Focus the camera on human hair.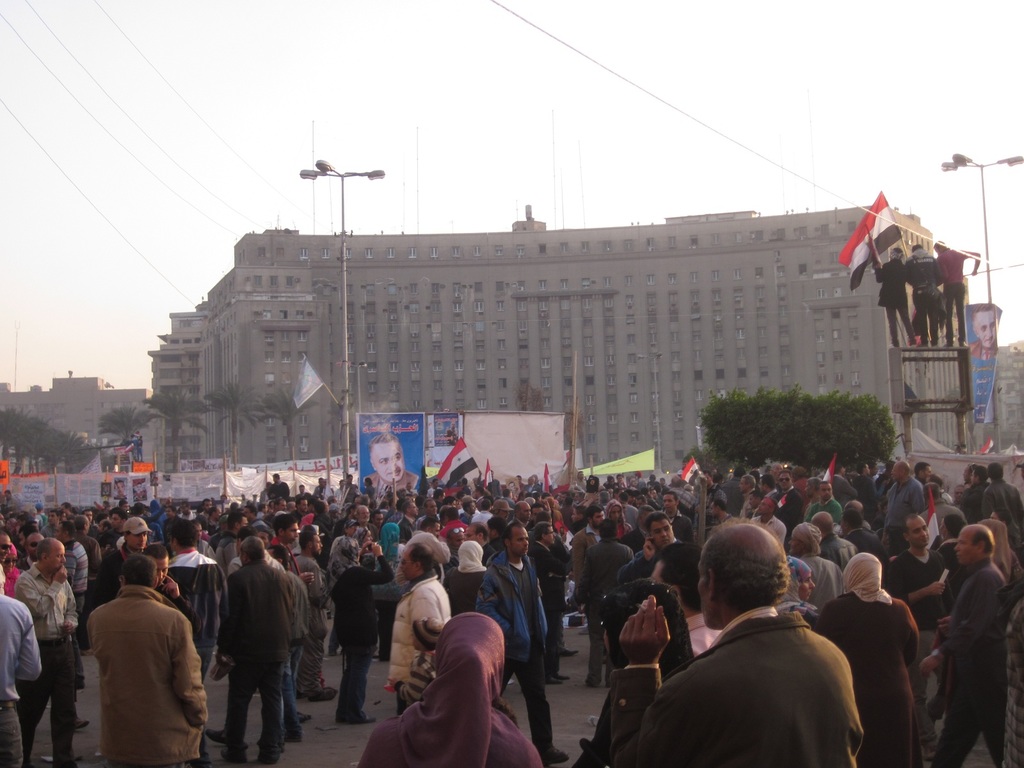
Focus region: 227,516,241,526.
